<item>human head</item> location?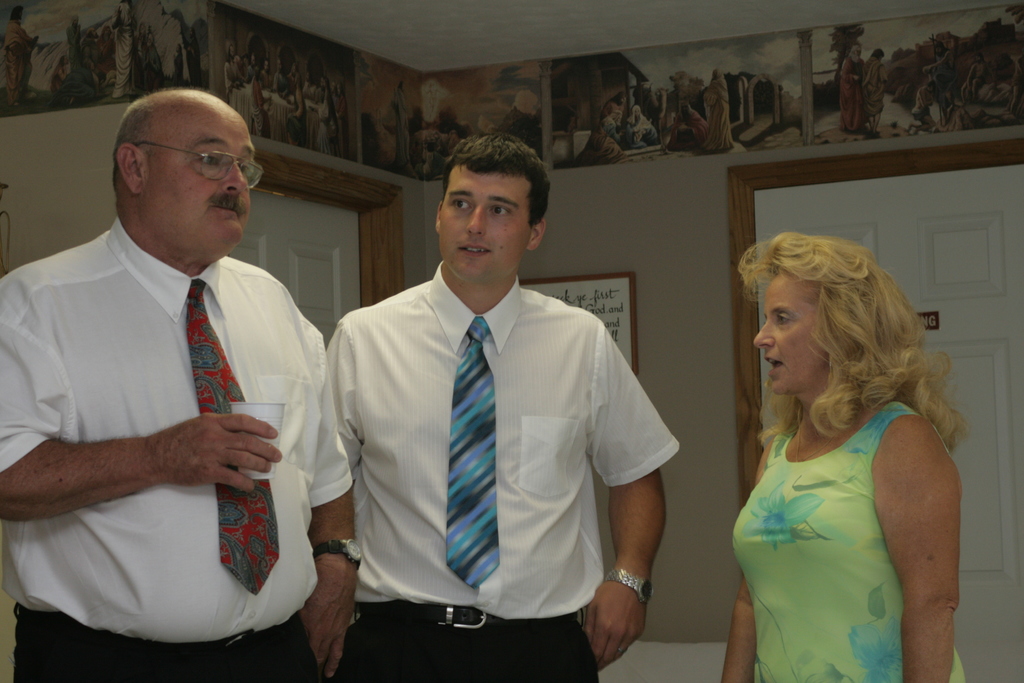
{"left": 419, "top": 128, "right": 556, "bottom": 274}
